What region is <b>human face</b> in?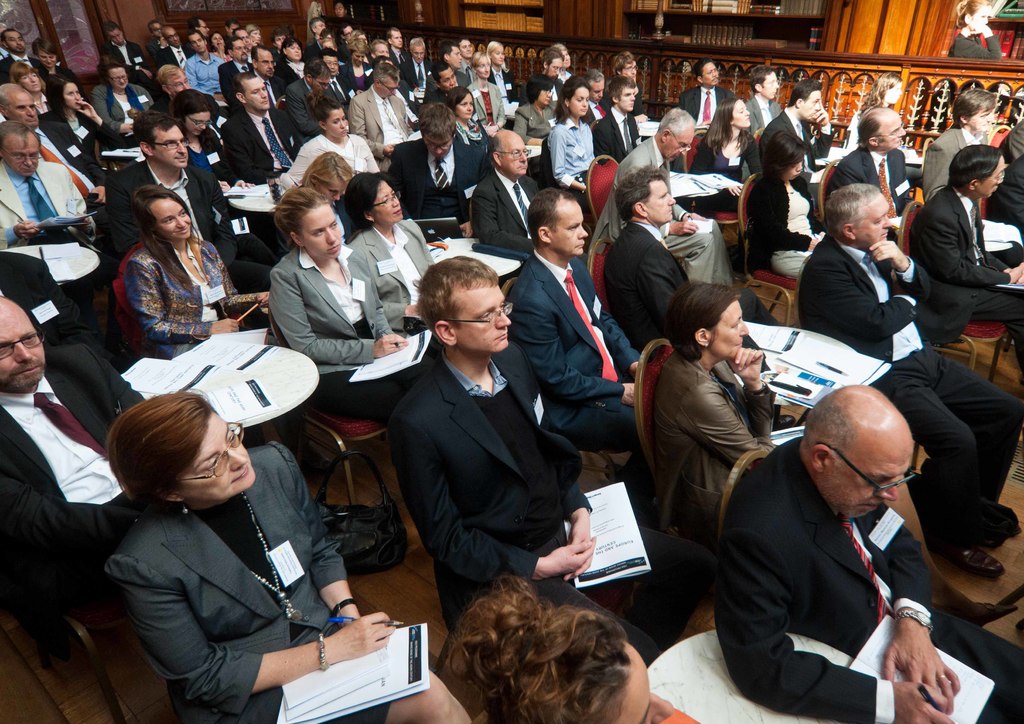
324,105,346,136.
